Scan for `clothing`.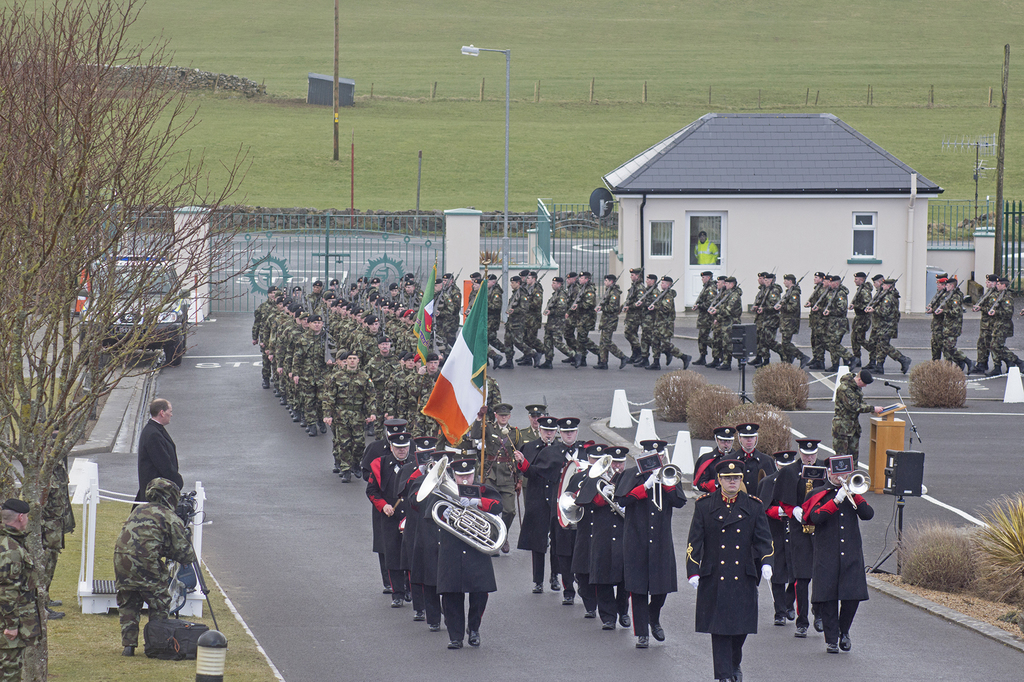
Scan result: <box>0,526,45,681</box>.
